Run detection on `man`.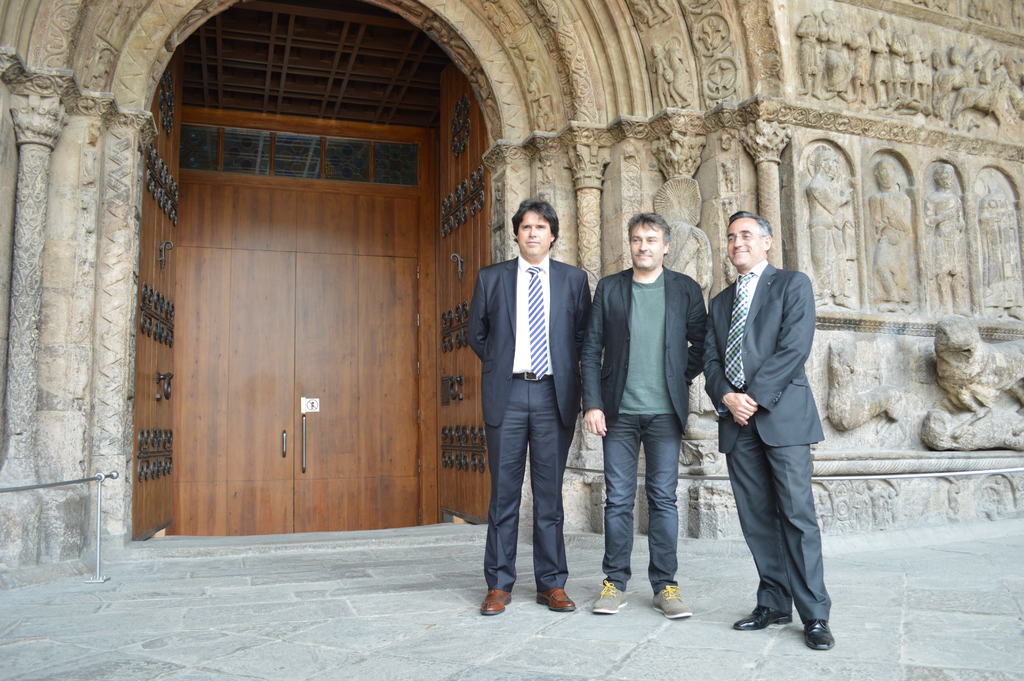
Result: l=461, t=195, r=589, b=610.
